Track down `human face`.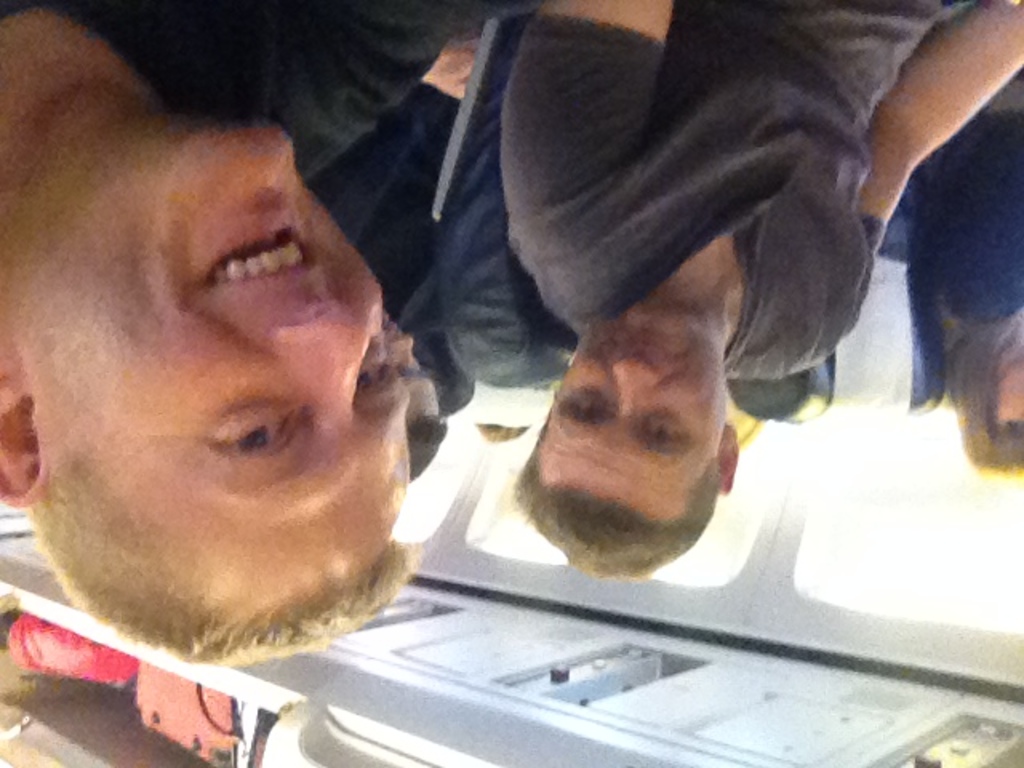
Tracked to [x1=533, y1=310, x2=726, y2=520].
